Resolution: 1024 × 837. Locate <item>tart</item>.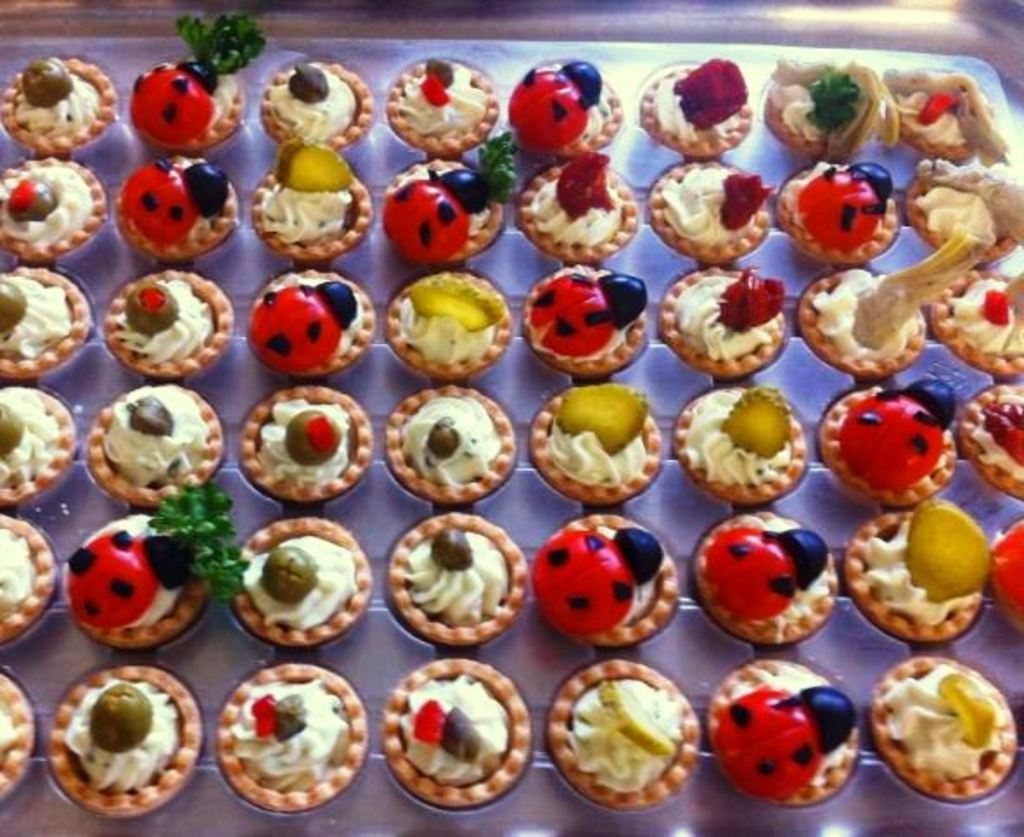
{"x1": 993, "y1": 524, "x2": 1022, "y2": 633}.
